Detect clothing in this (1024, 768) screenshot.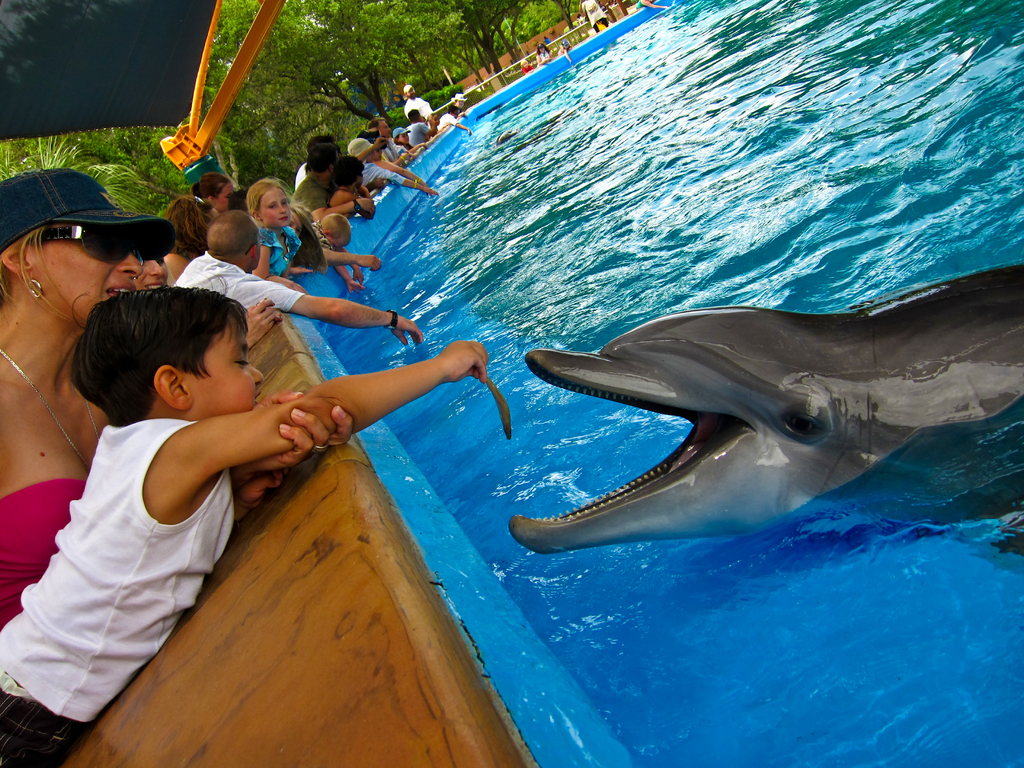
Detection: rect(404, 99, 433, 120).
